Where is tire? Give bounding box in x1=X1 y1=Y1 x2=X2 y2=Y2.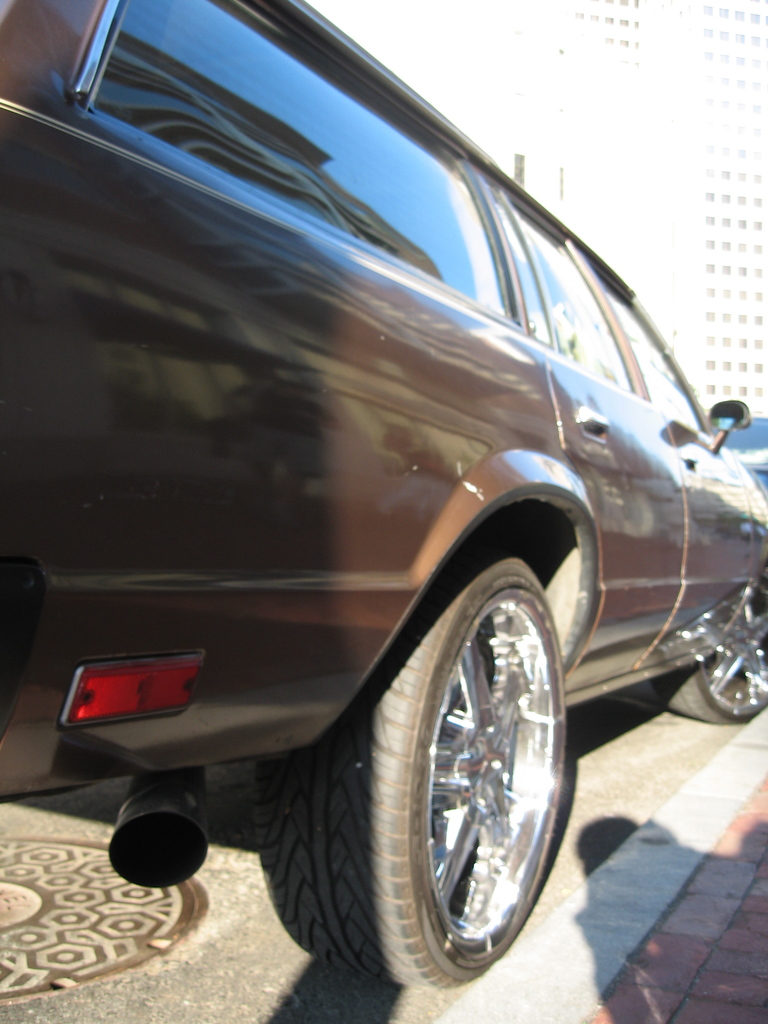
x1=659 y1=572 x2=767 y2=722.
